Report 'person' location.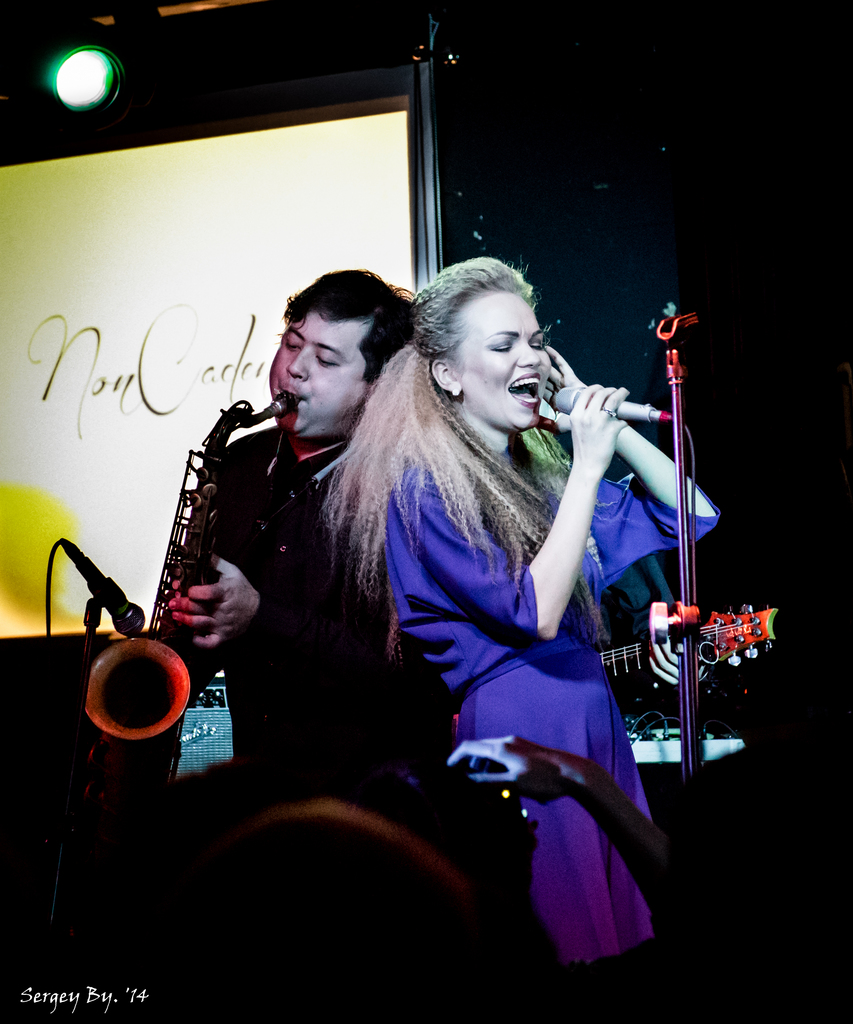
Report: <bbox>164, 266, 413, 1023</bbox>.
